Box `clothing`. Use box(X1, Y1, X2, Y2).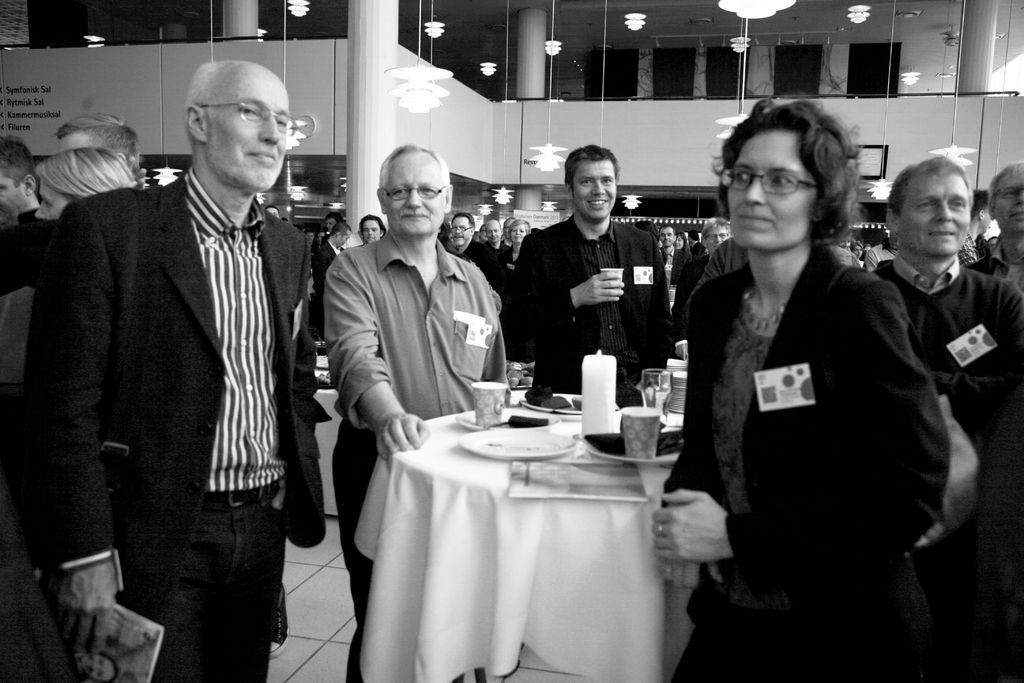
box(305, 227, 510, 682).
